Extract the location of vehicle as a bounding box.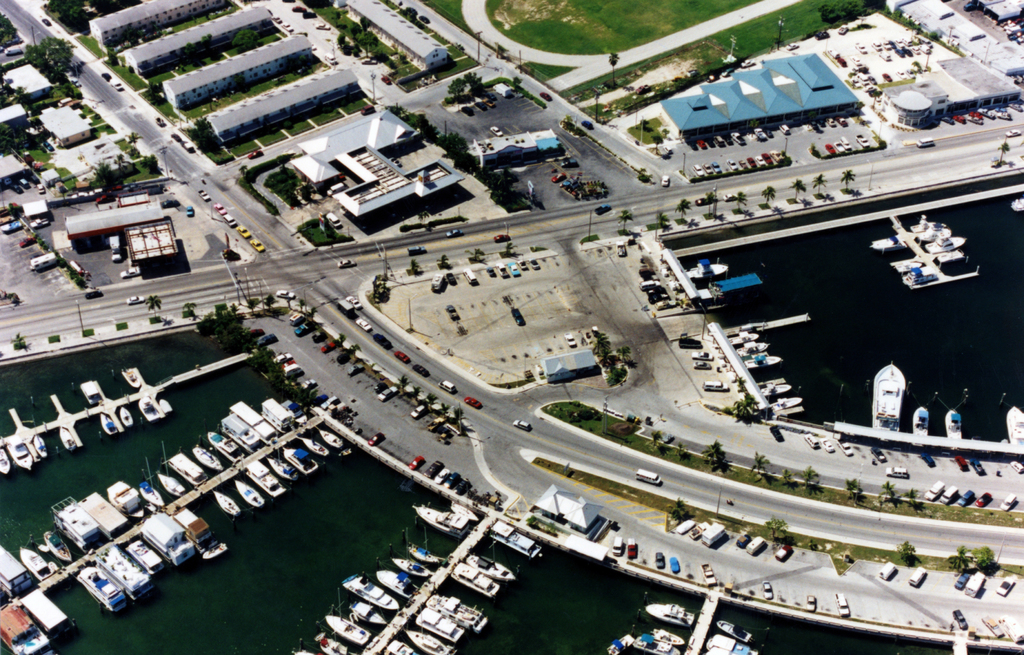
(left=973, top=457, right=987, bottom=473).
